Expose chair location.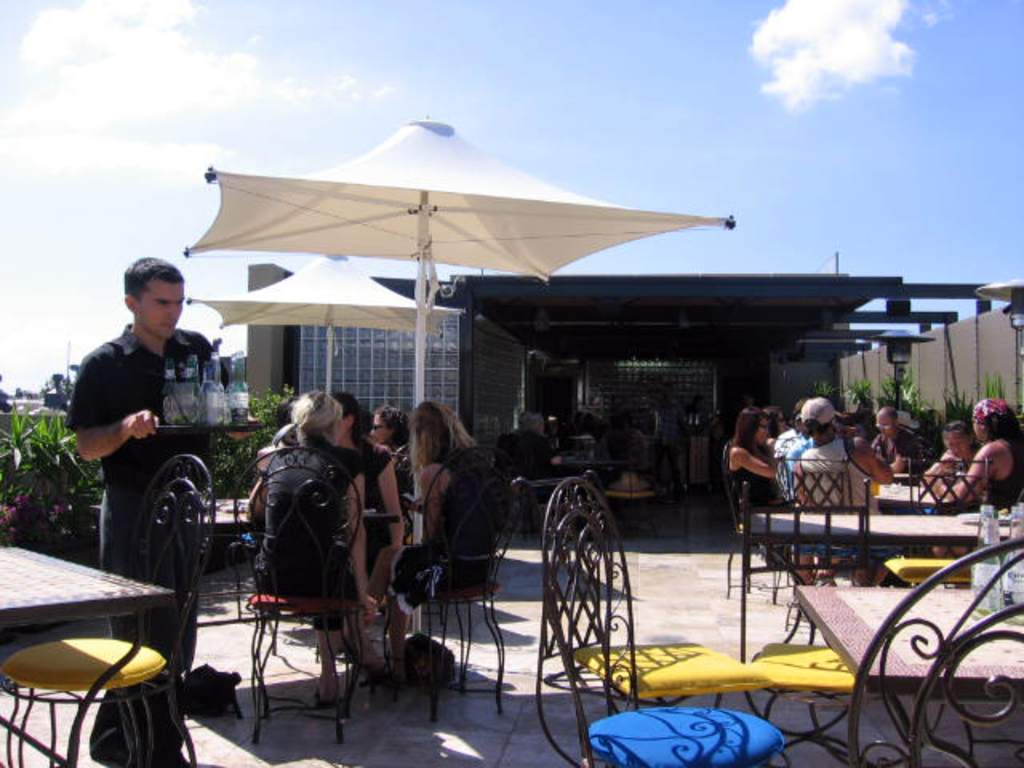
Exposed at rect(736, 486, 882, 766).
